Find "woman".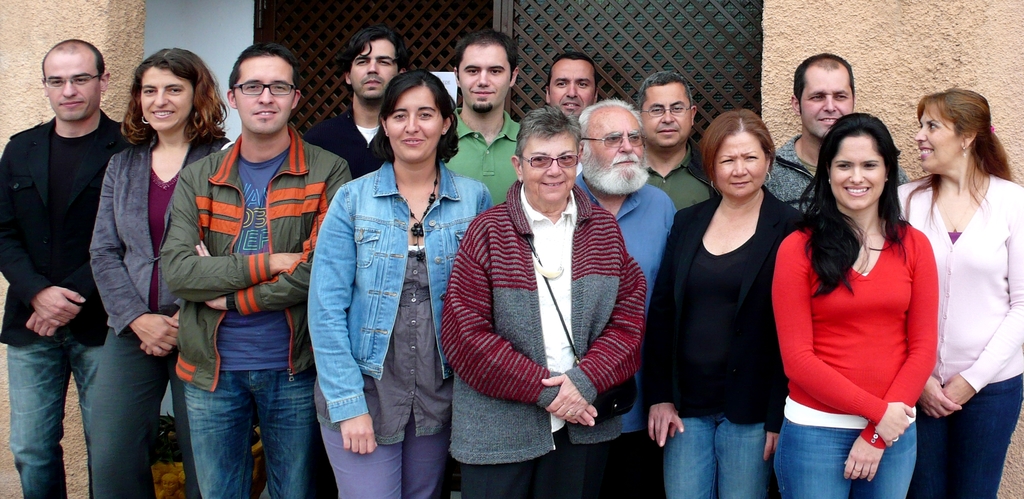
[left=307, top=68, right=499, bottom=498].
